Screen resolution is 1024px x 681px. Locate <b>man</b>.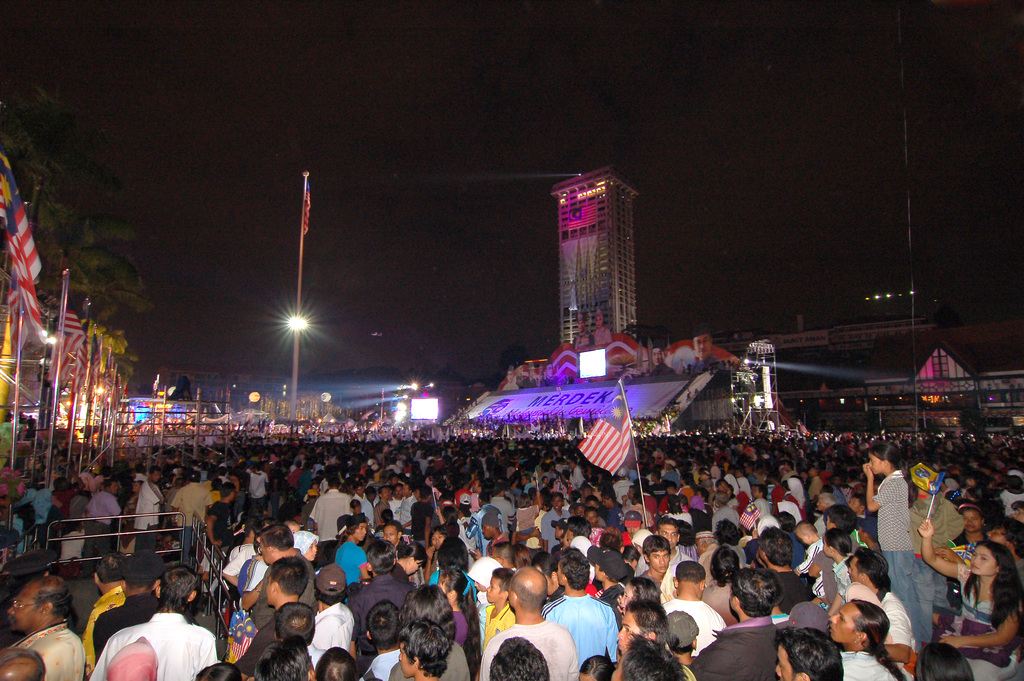
687/566/781/680.
